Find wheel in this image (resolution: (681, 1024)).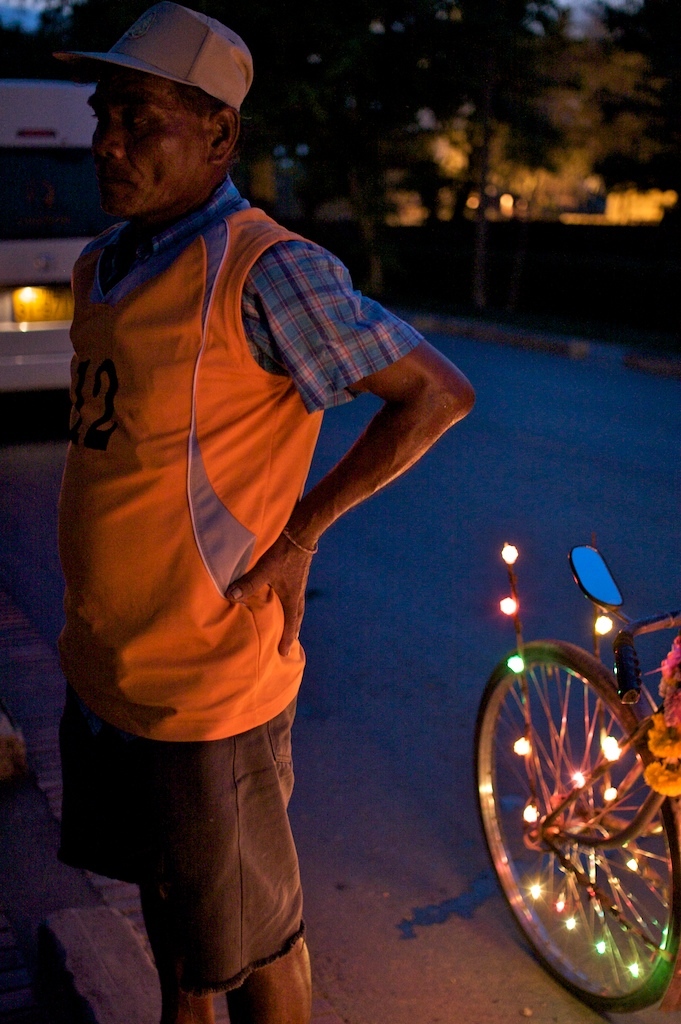
{"x1": 473, "y1": 640, "x2": 678, "y2": 998}.
